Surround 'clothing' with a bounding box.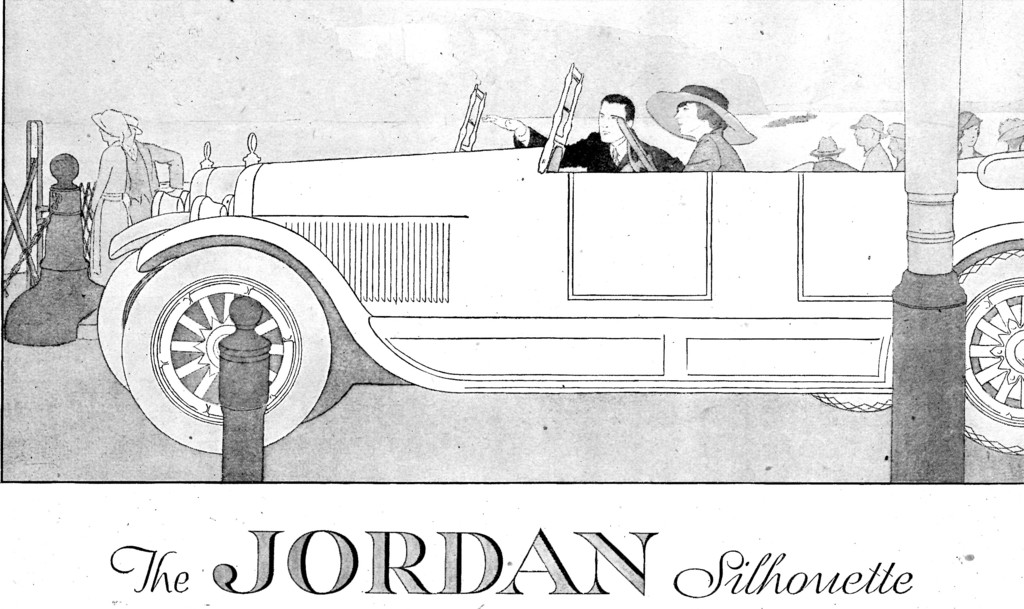
(665, 121, 758, 186).
